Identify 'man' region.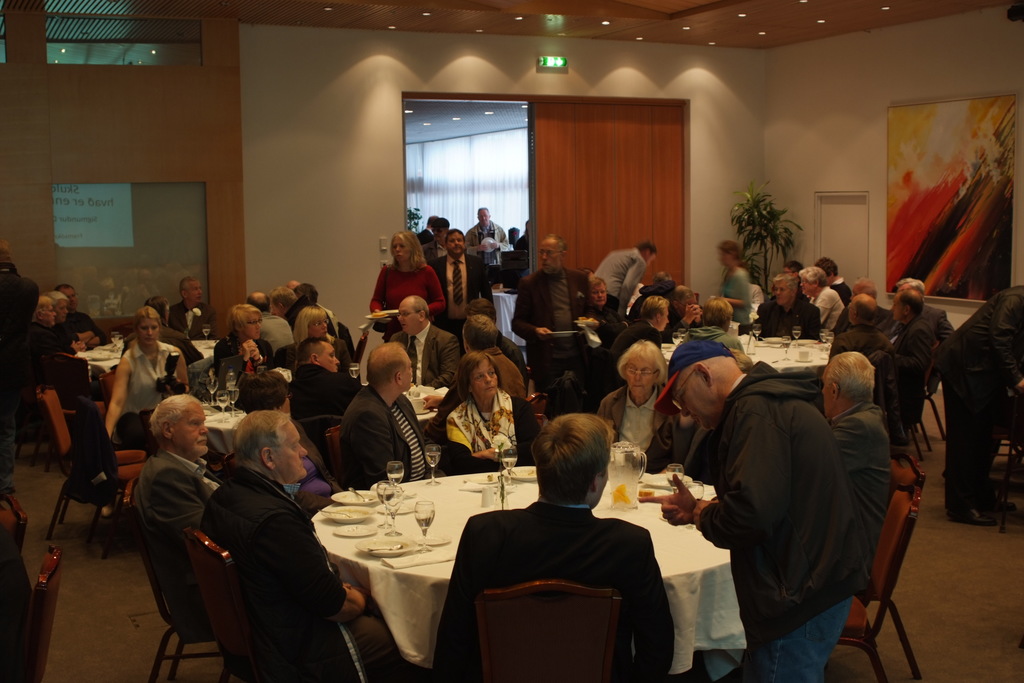
Region: 287/281/338/327.
